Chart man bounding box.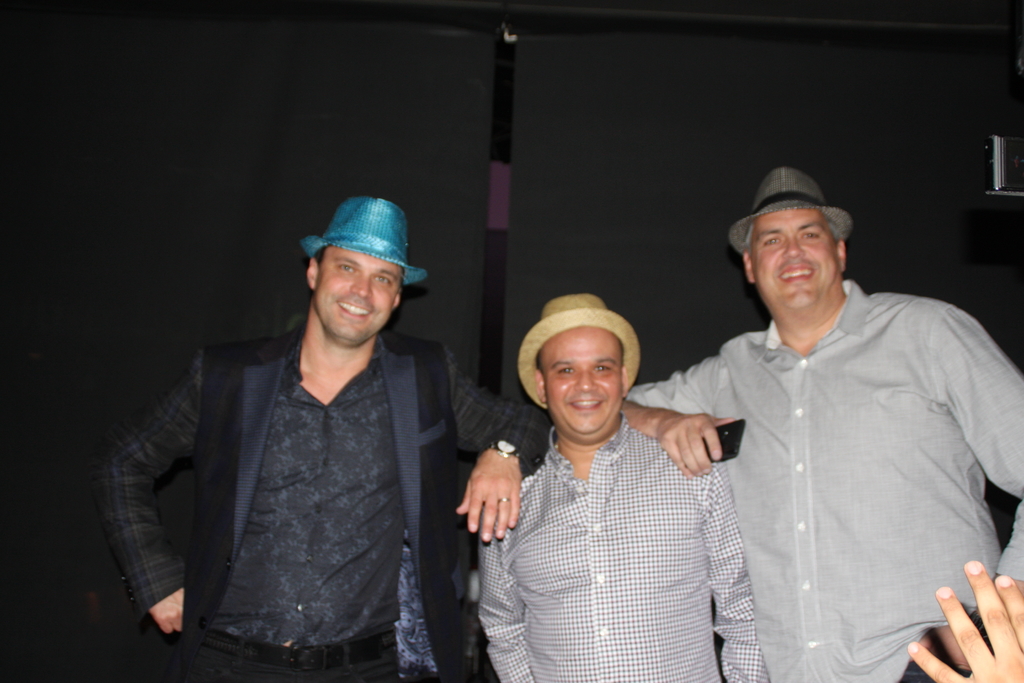
Charted: {"x1": 93, "y1": 199, "x2": 550, "y2": 682}.
